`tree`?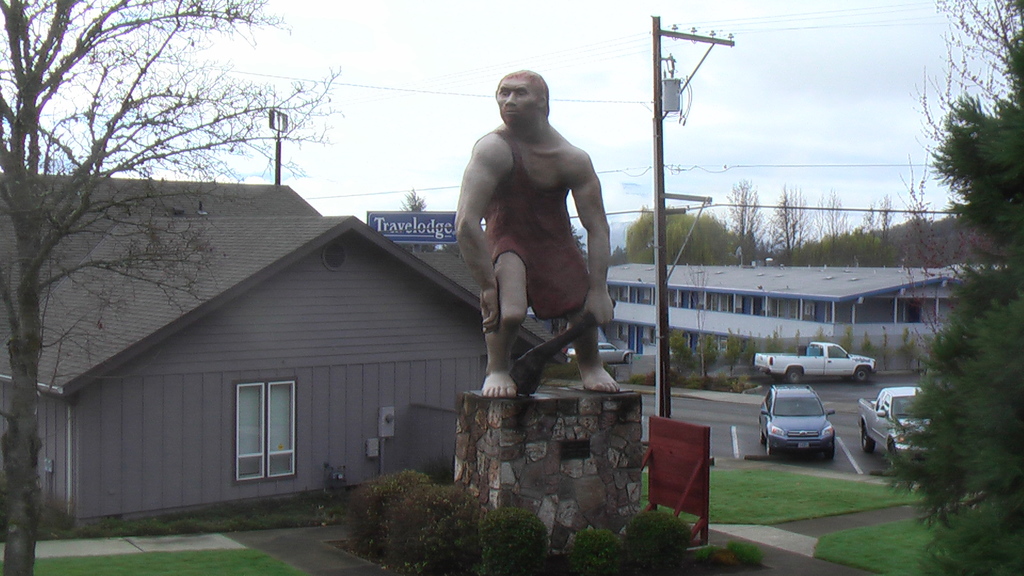
x1=610, y1=244, x2=630, y2=264
